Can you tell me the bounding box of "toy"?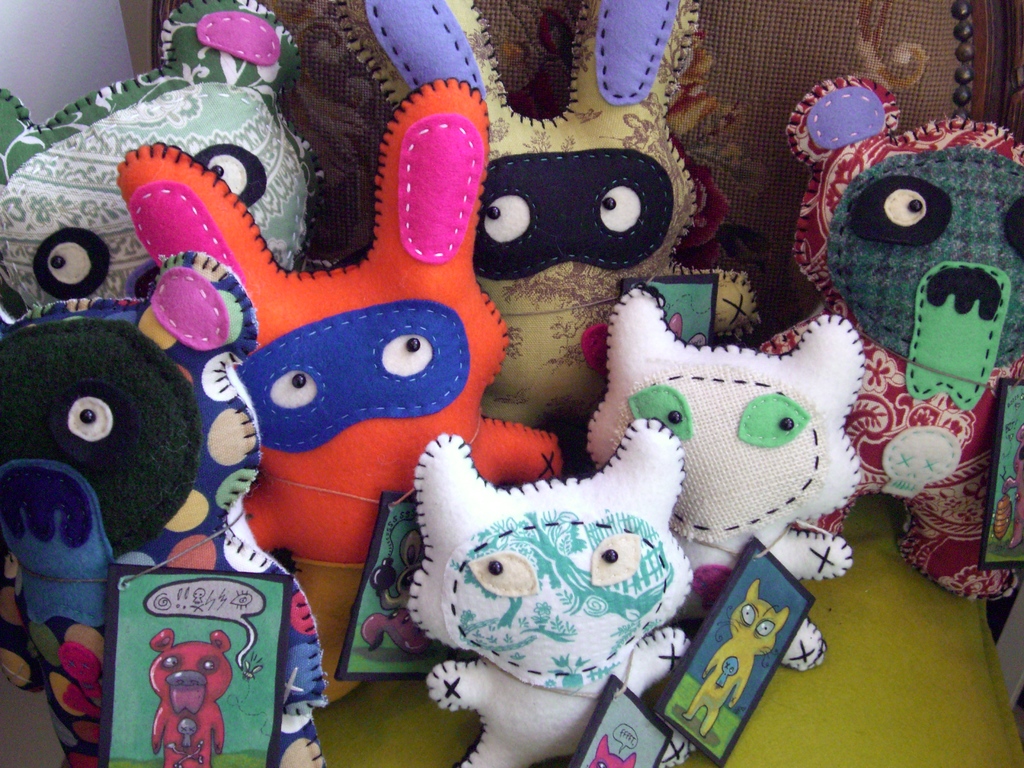
x1=0, y1=311, x2=204, y2=556.
